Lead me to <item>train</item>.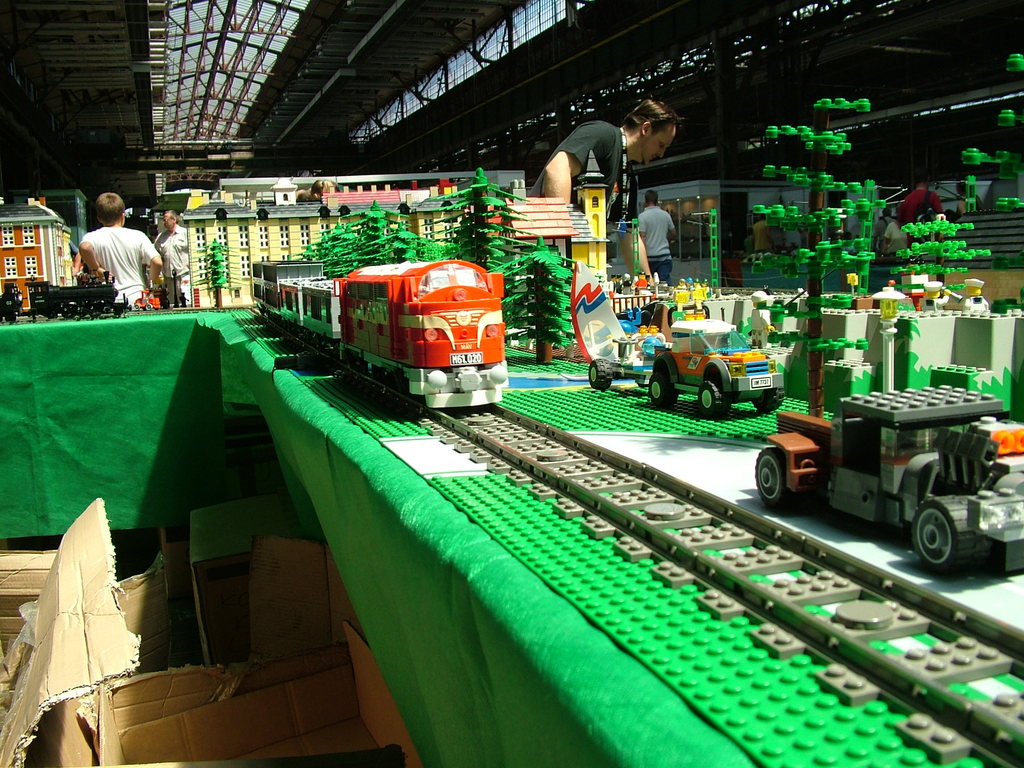
Lead to (x1=251, y1=260, x2=508, y2=412).
